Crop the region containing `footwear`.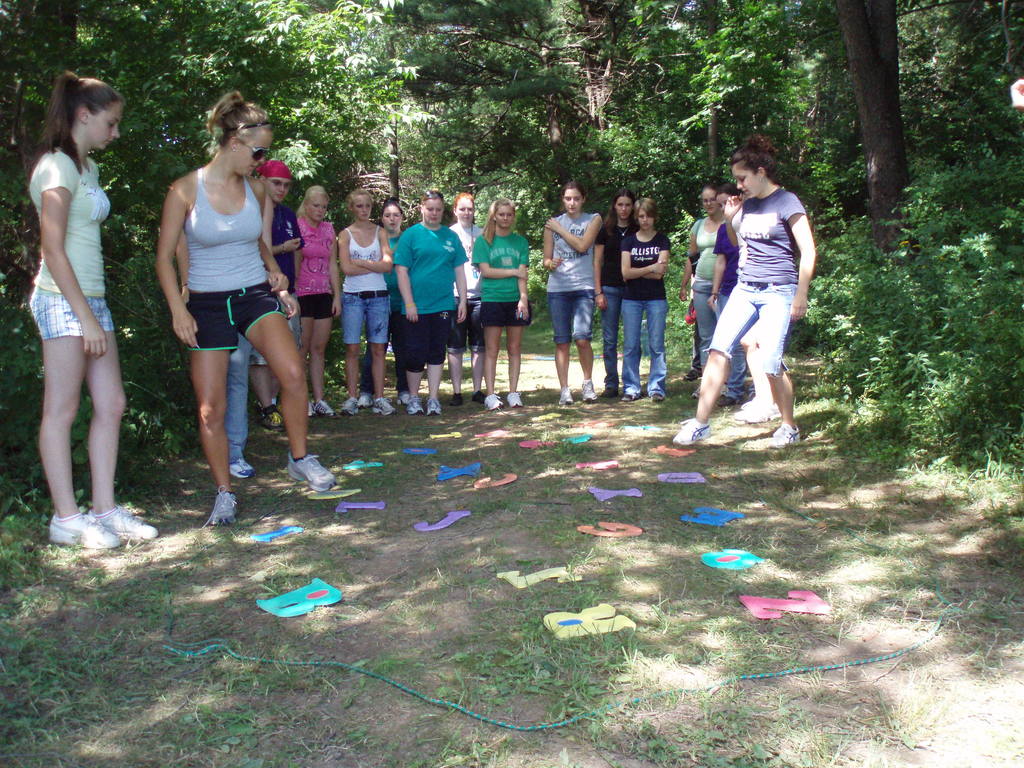
Crop region: {"left": 620, "top": 393, "right": 641, "bottom": 399}.
